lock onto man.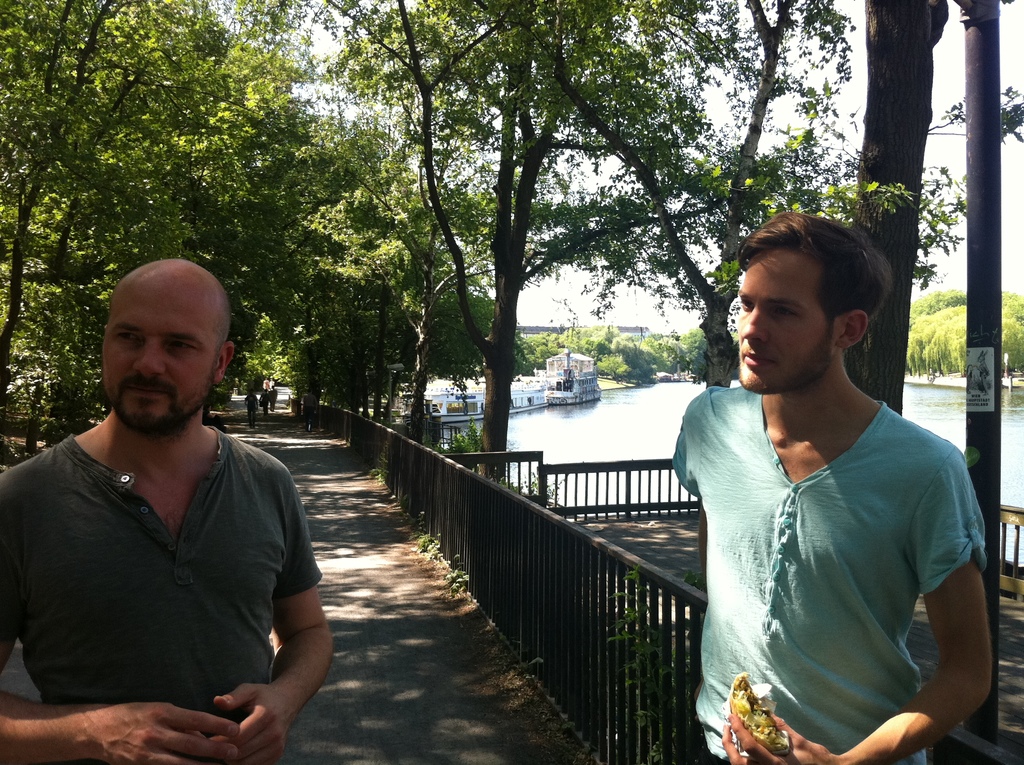
Locked: select_region(9, 248, 339, 741).
